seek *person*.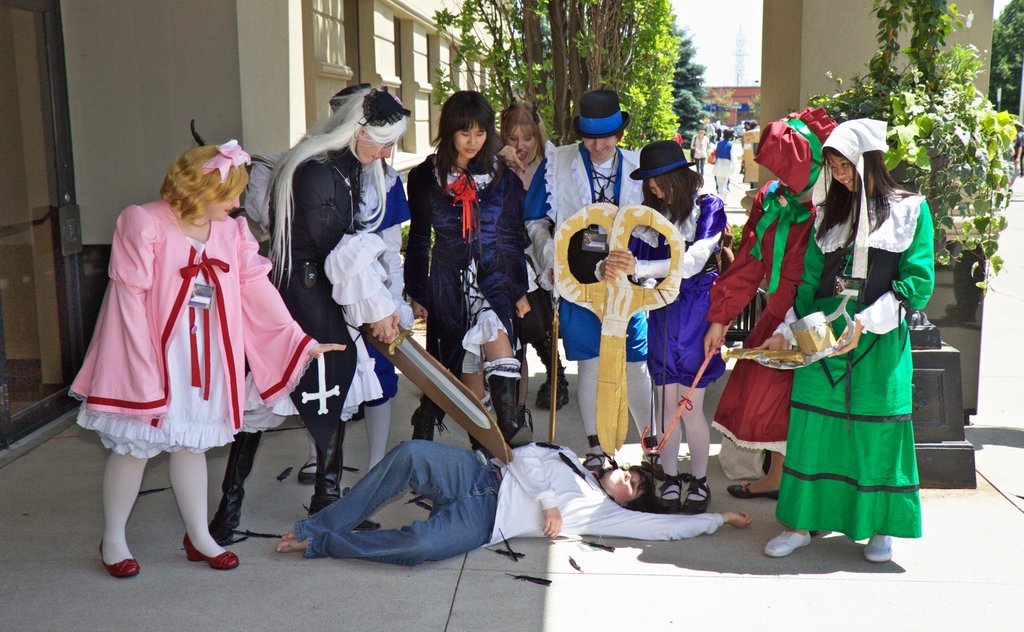
[599, 139, 732, 512].
